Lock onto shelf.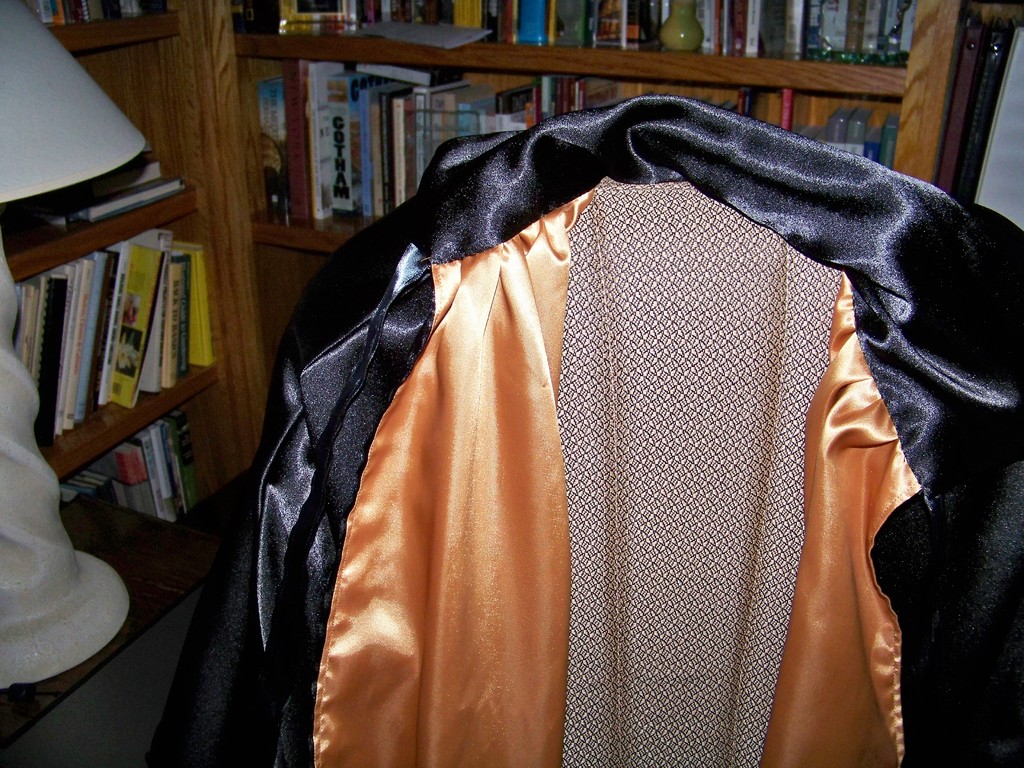
Locked: (28,0,968,561).
